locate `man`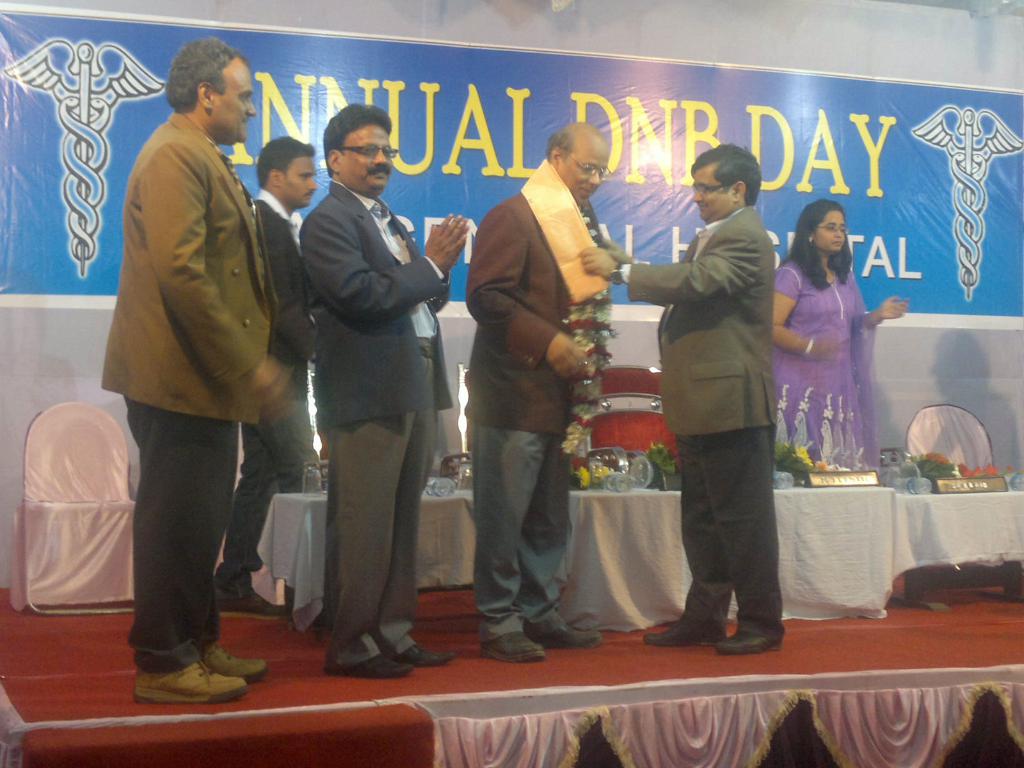
[461,123,604,659]
